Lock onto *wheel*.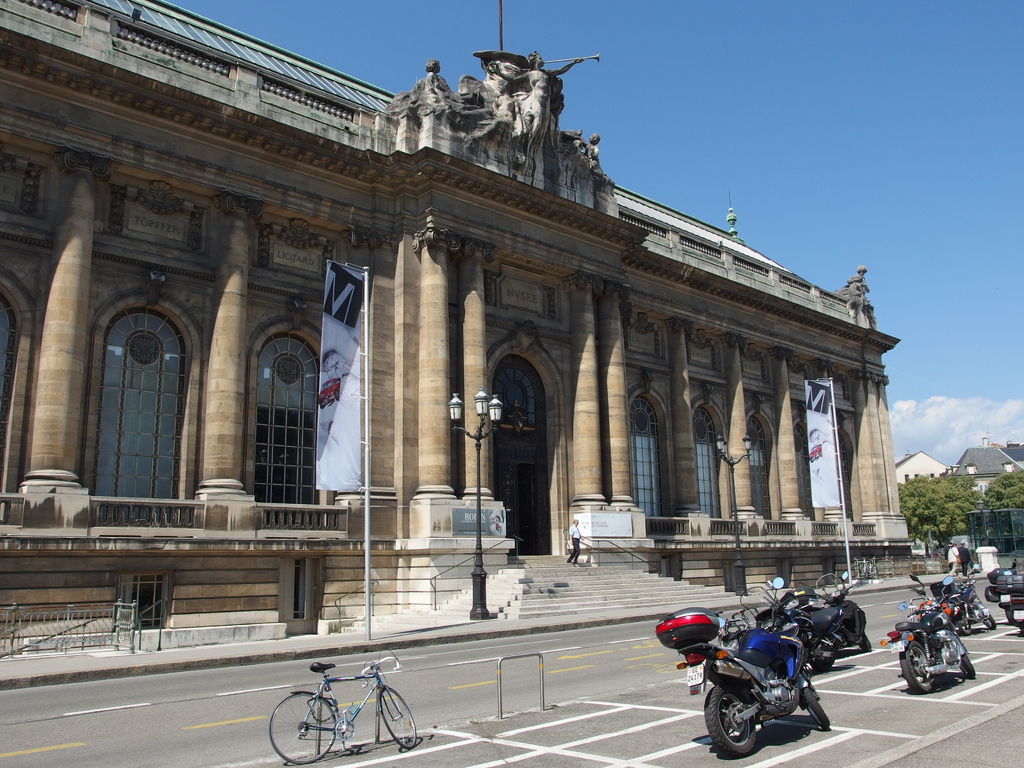
Locked: detection(809, 659, 834, 675).
